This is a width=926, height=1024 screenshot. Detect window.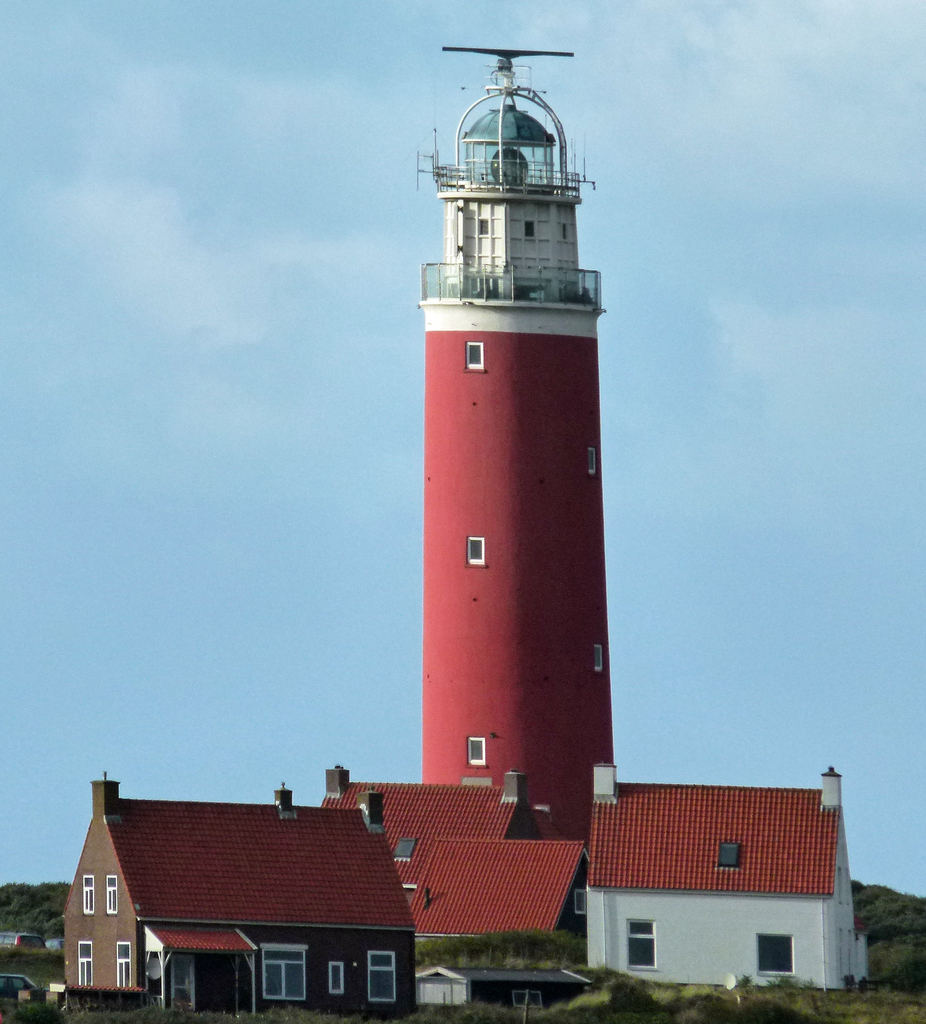
rect(368, 948, 400, 1005).
